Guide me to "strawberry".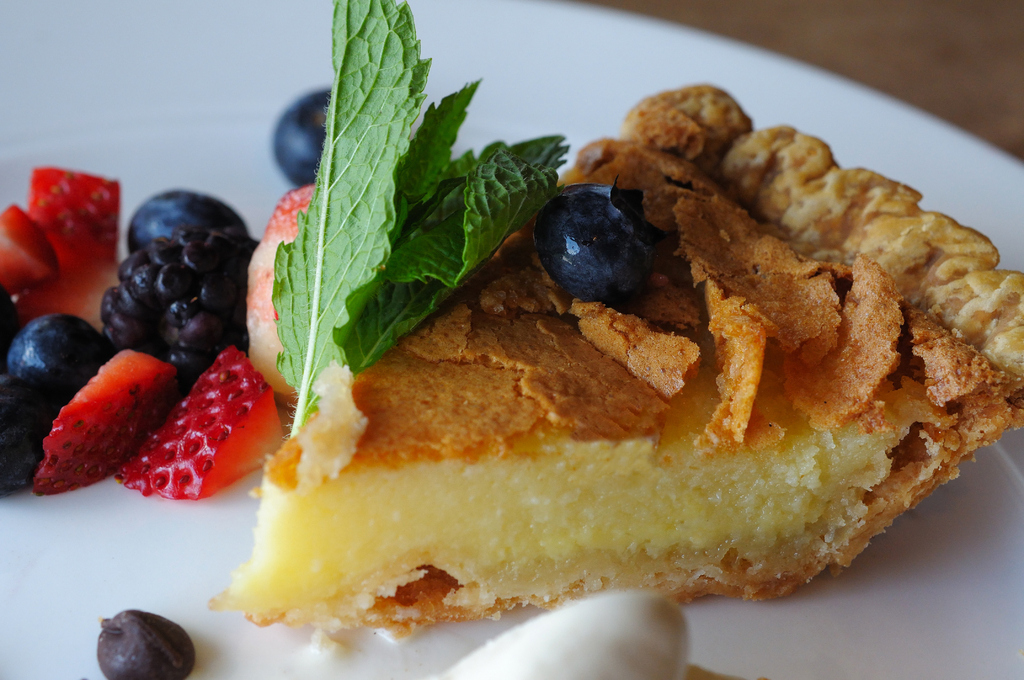
Guidance: (0, 202, 57, 285).
